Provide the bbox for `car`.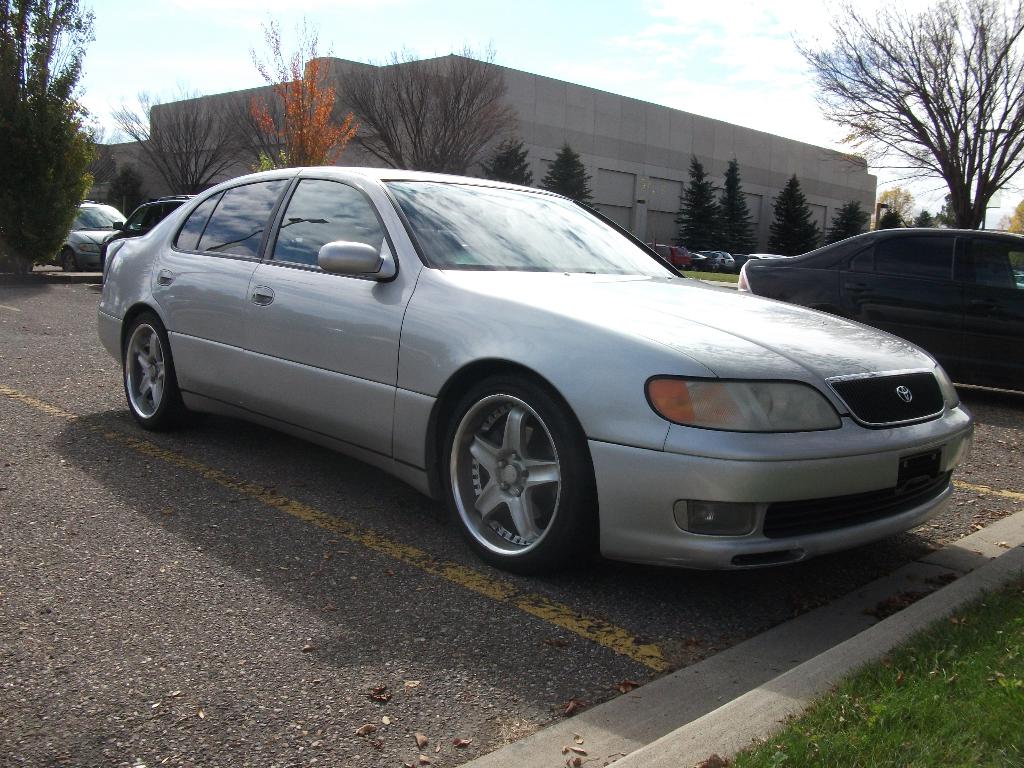
box(58, 203, 129, 270).
